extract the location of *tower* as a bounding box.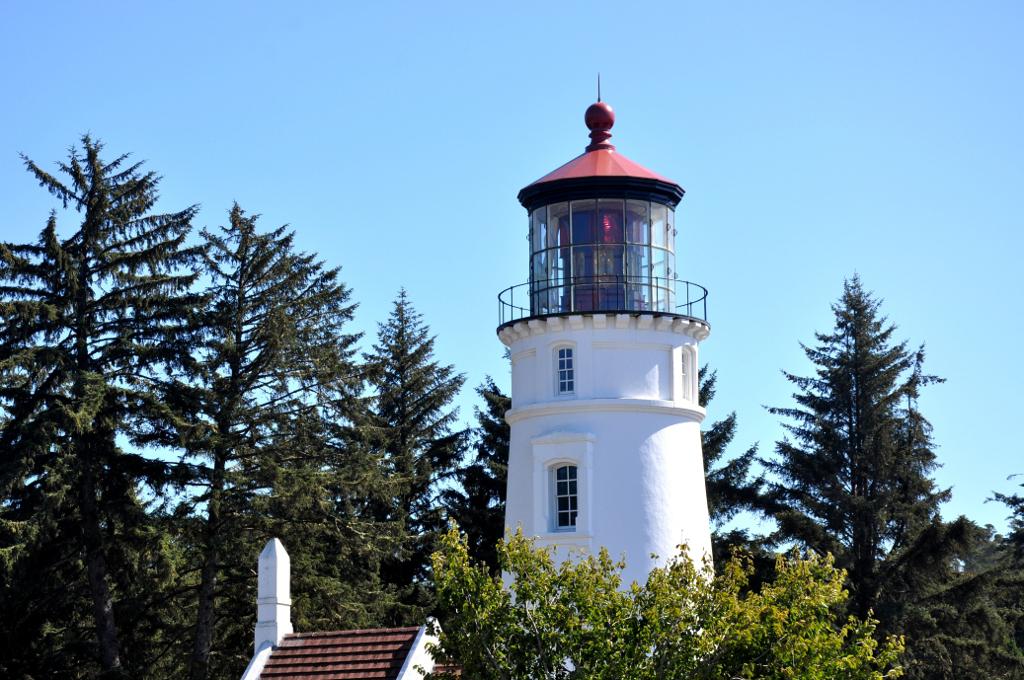
bbox(495, 102, 727, 579).
